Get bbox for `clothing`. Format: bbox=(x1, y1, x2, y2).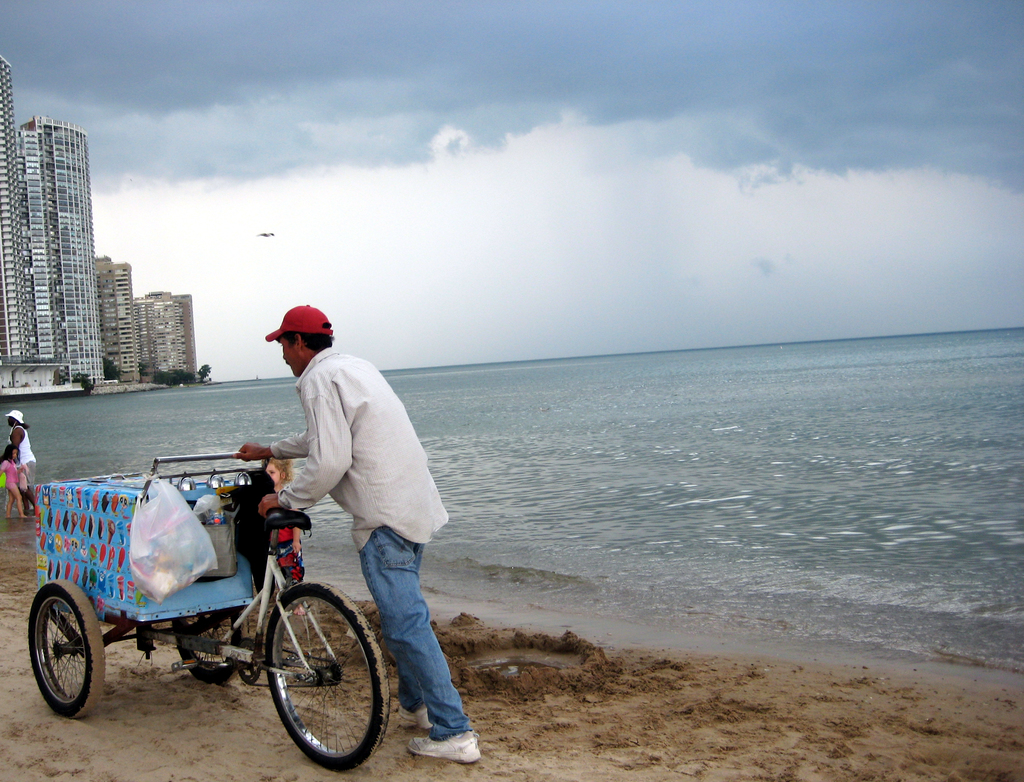
bbox=(3, 429, 44, 471).
